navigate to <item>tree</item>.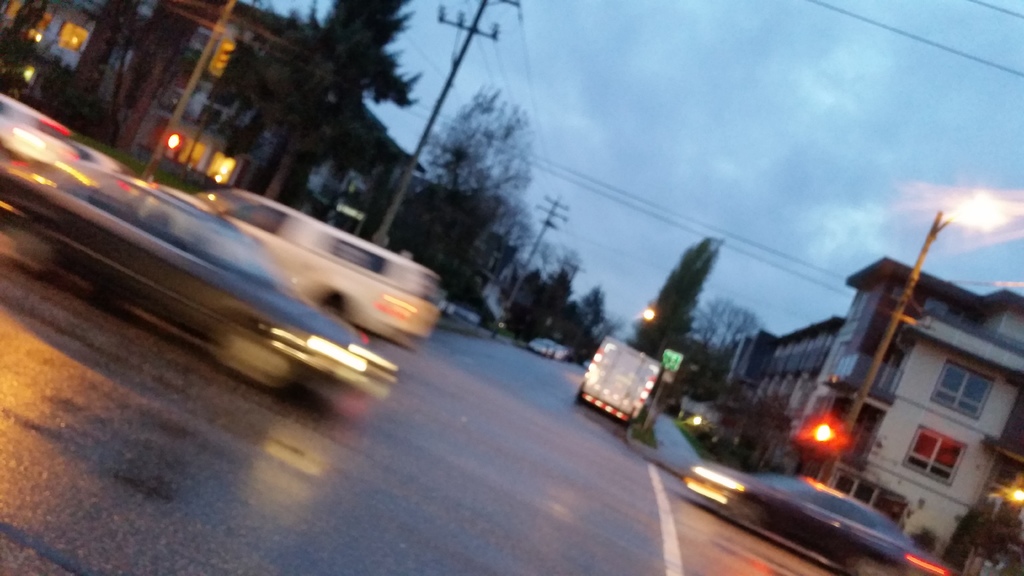
Navigation target: {"left": 646, "top": 237, "right": 723, "bottom": 364}.
